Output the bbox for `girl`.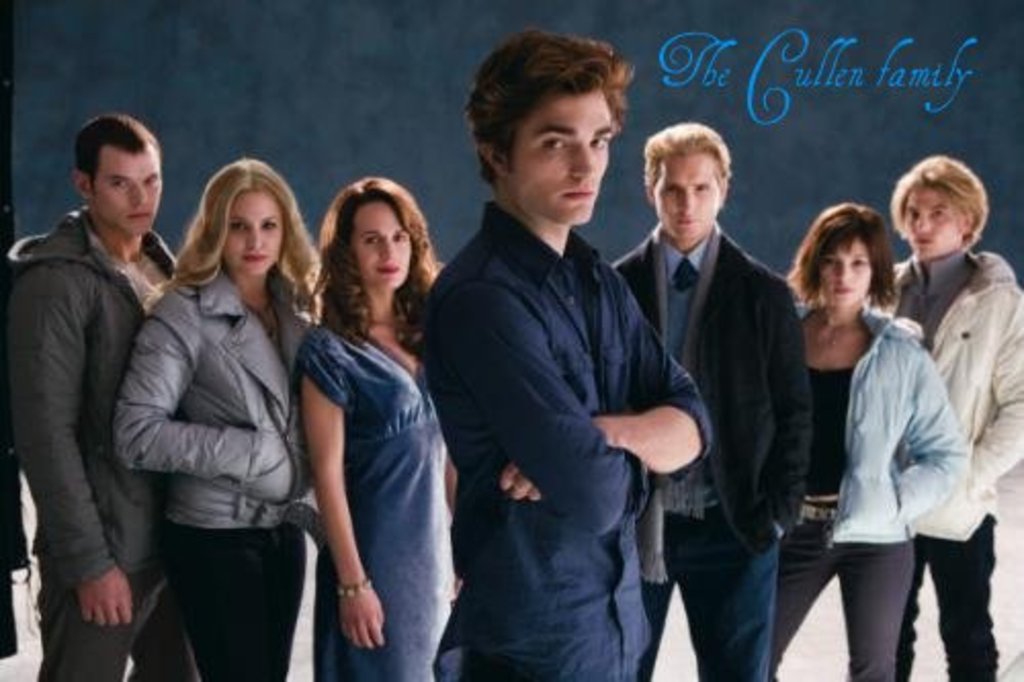
l=778, t=203, r=969, b=680.
